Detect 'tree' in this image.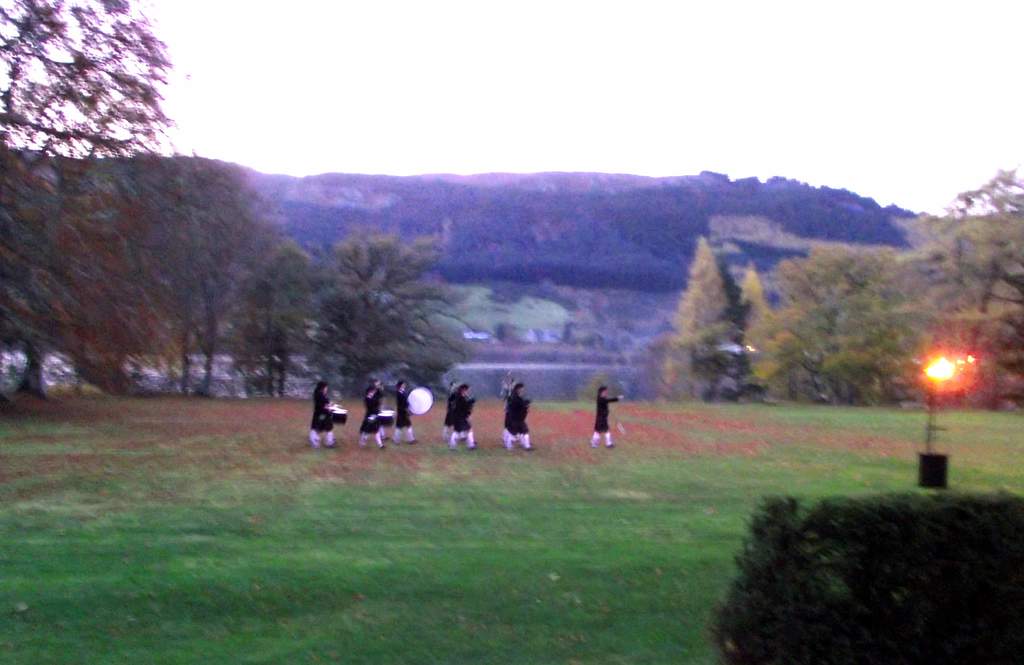
Detection: x1=237 y1=243 x2=335 y2=393.
